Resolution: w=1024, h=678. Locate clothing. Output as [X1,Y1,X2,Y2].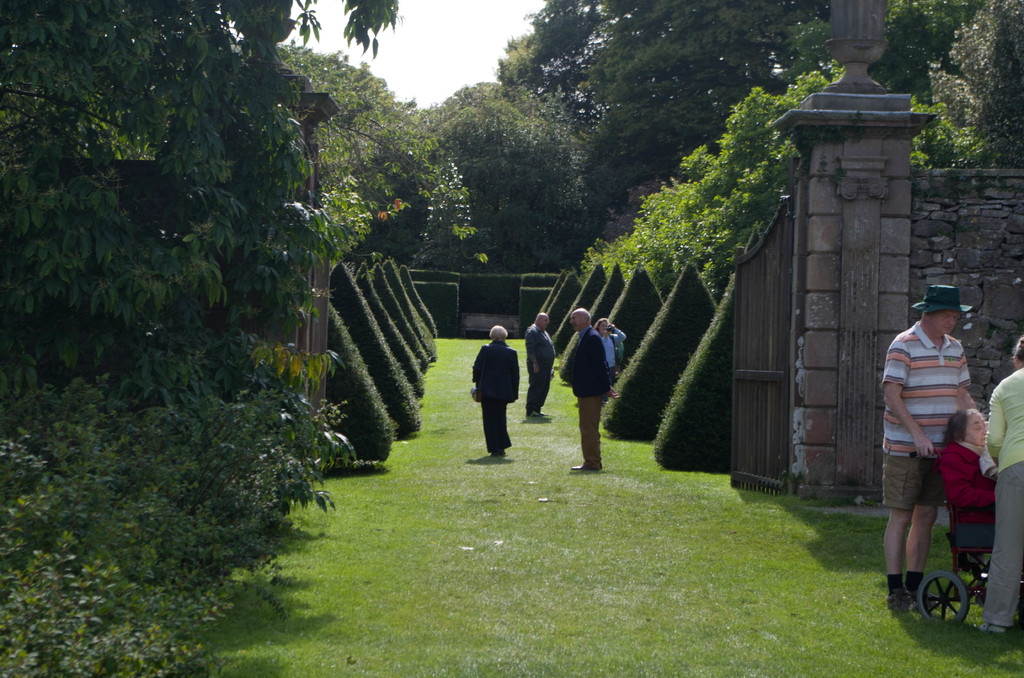
[935,438,1001,554].
